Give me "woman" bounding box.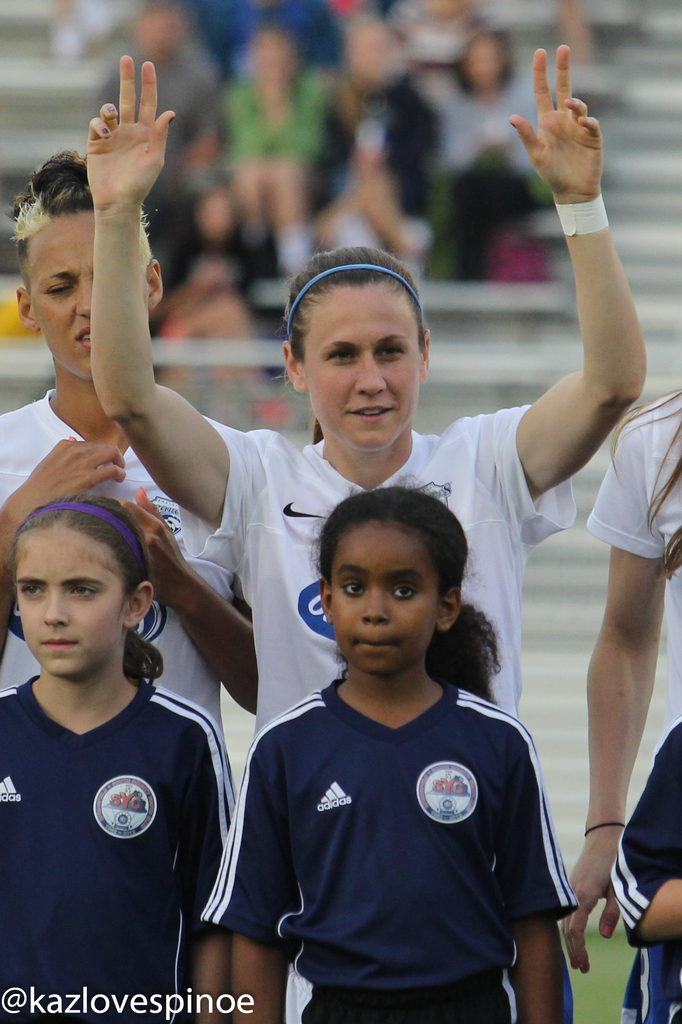
l=437, t=35, r=561, b=287.
